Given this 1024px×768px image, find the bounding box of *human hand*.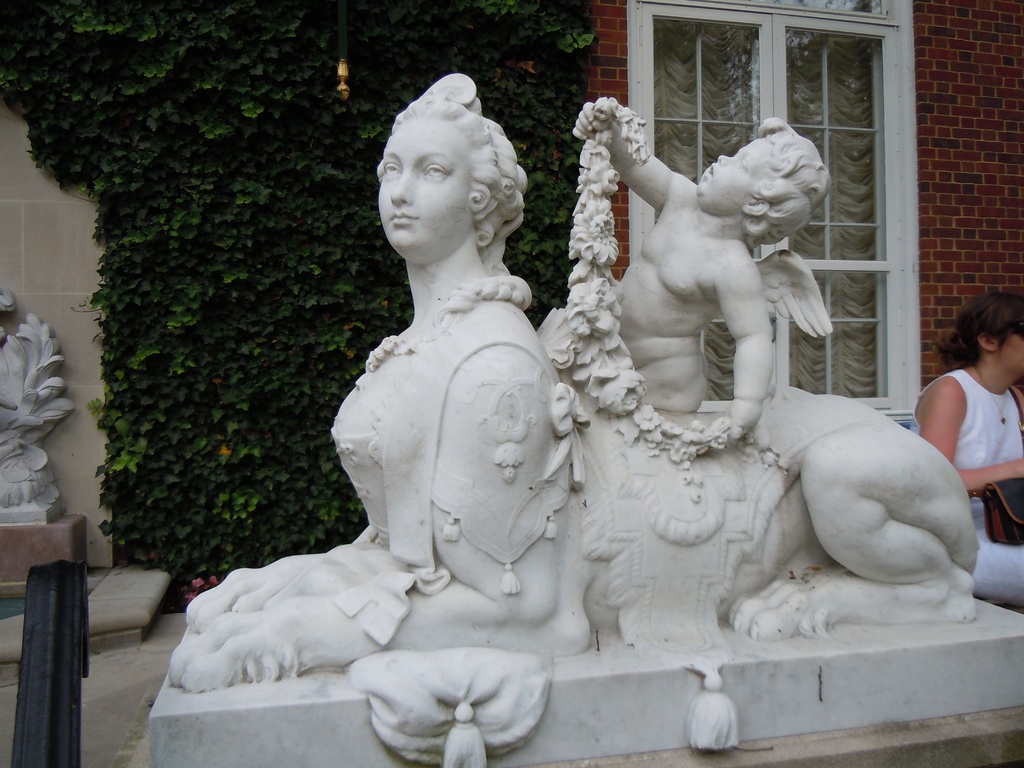
(571, 97, 618, 144).
